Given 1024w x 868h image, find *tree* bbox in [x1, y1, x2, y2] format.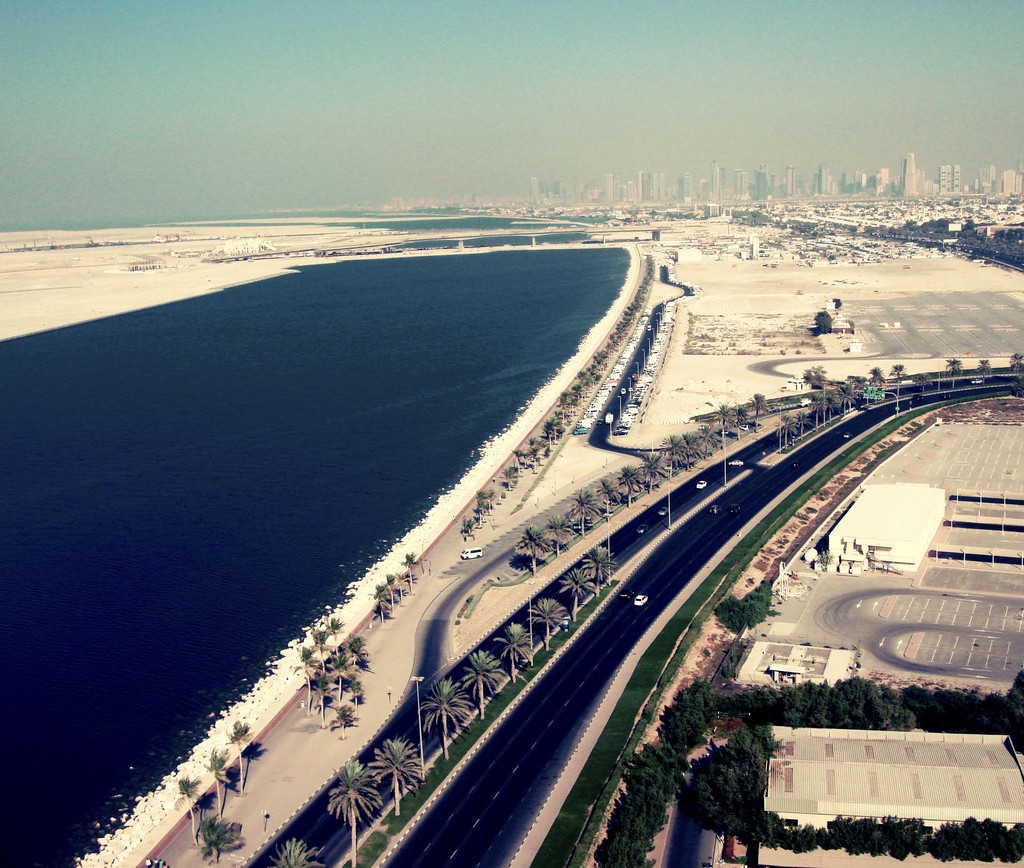
[529, 602, 564, 662].
